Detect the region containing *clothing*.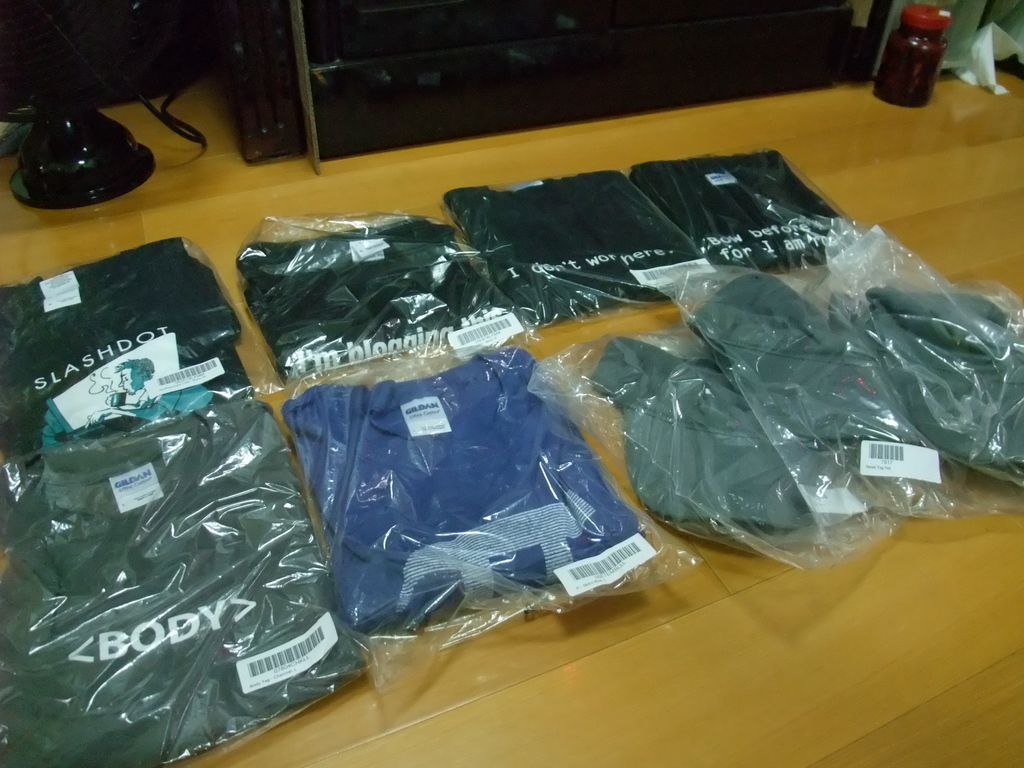
region(821, 292, 1023, 499).
